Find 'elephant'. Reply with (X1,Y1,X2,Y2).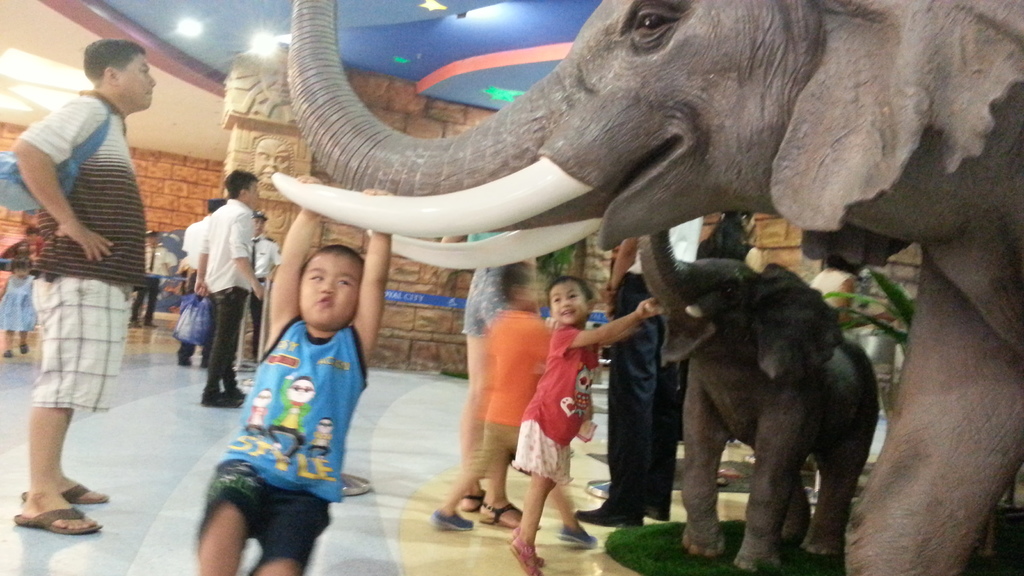
(275,4,1023,575).
